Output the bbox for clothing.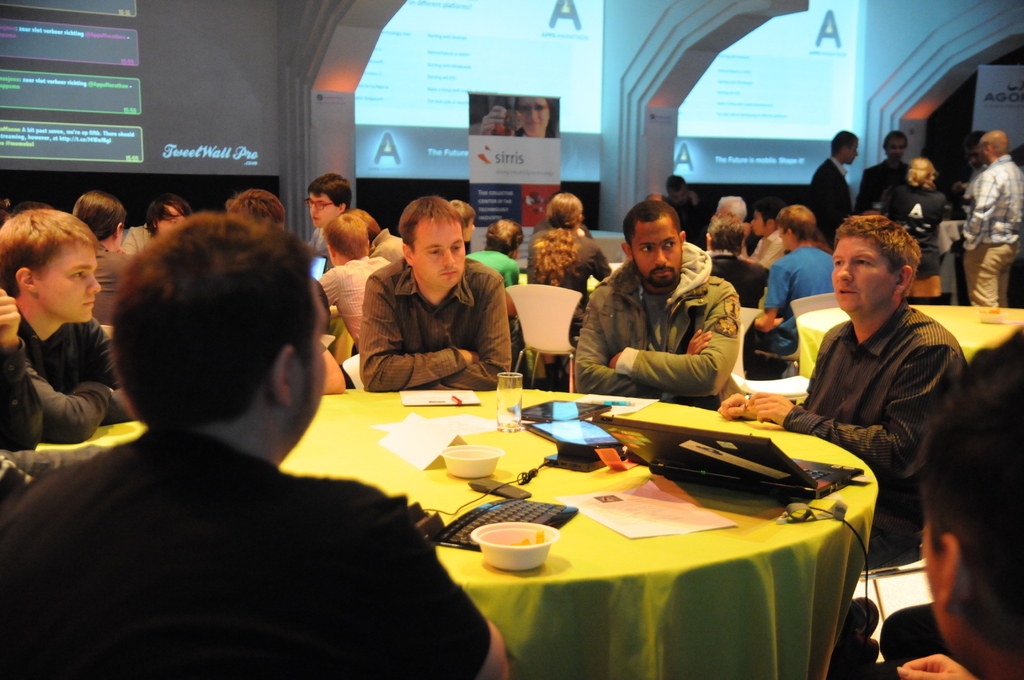
(x1=954, y1=160, x2=982, y2=290).
